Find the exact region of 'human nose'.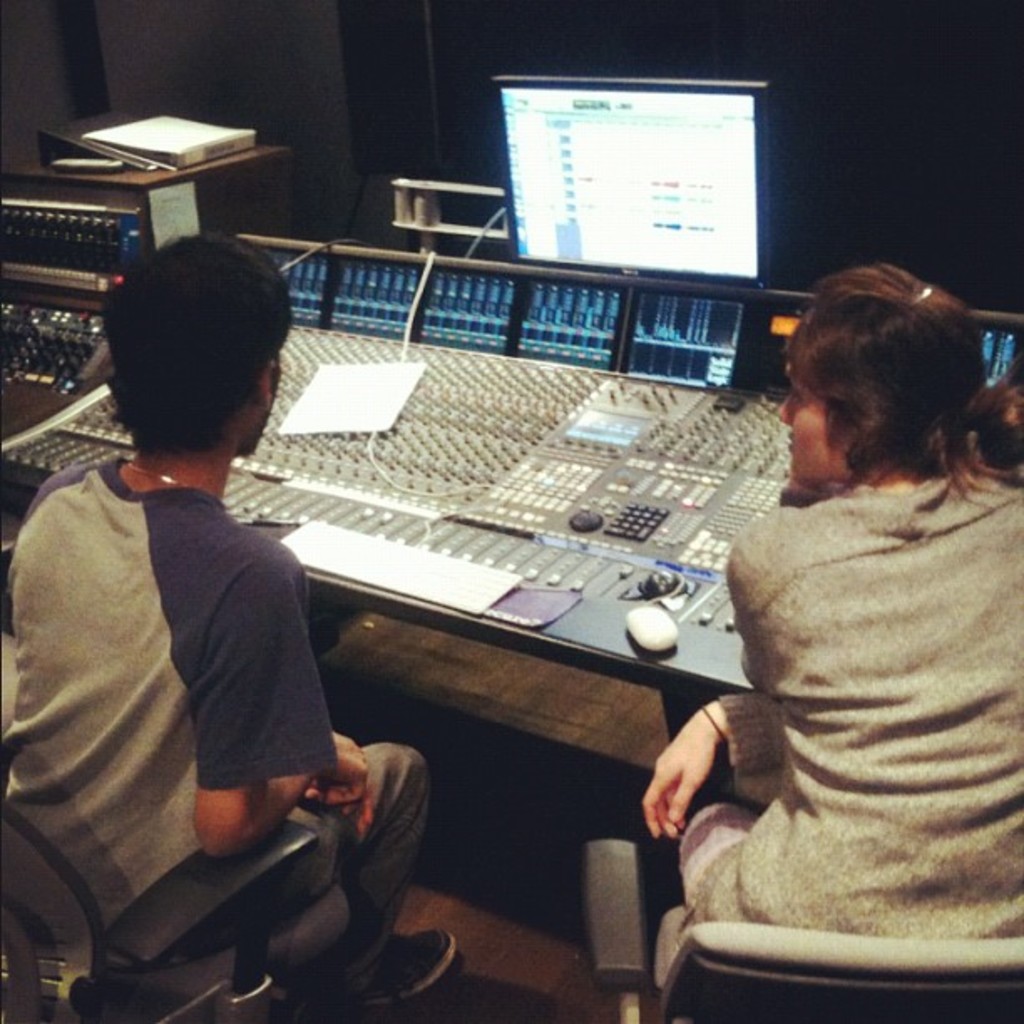
Exact region: l=775, t=400, r=808, b=428.
